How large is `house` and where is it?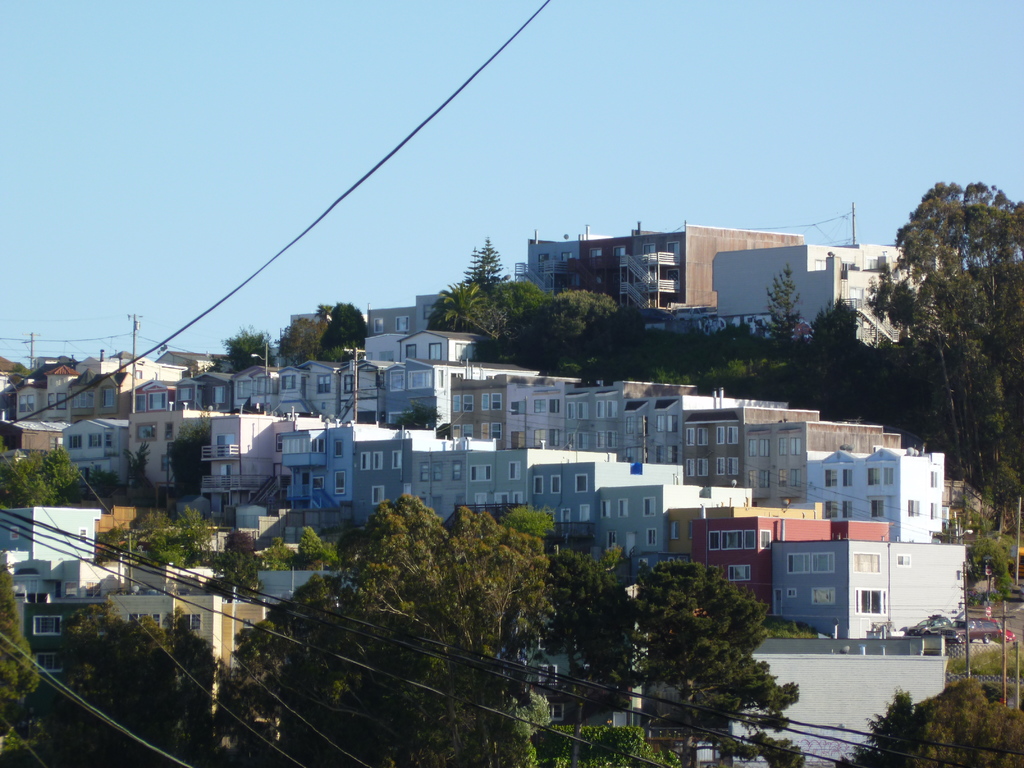
Bounding box: (x1=726, y1=622, x2=945, y2=767).
